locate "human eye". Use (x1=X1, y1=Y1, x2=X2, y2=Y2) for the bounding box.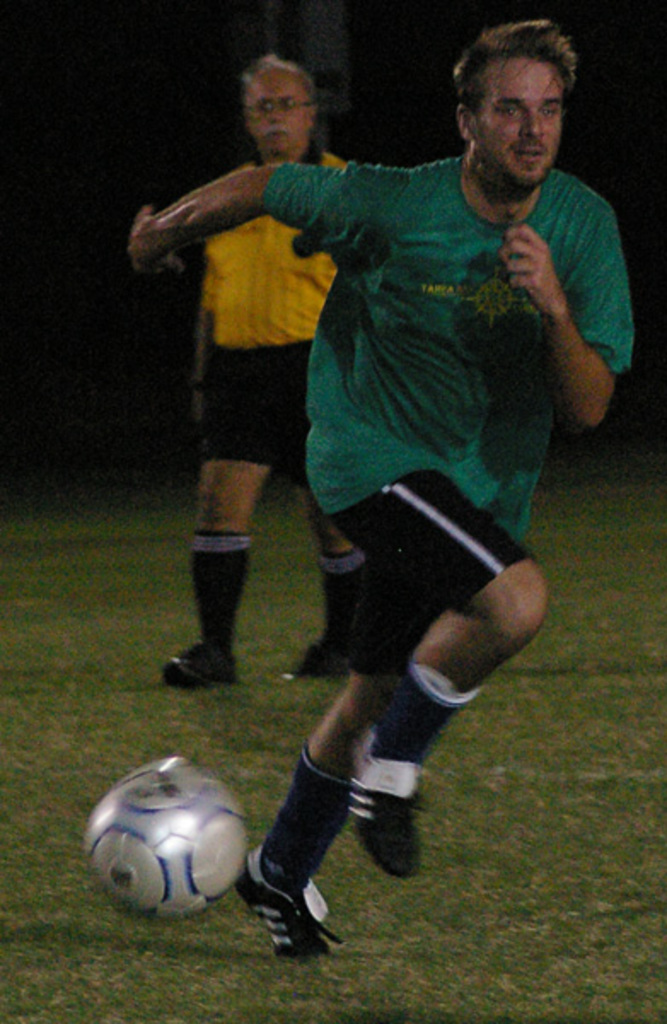
(x1=537, y1=106, x2=556, y2=119).
